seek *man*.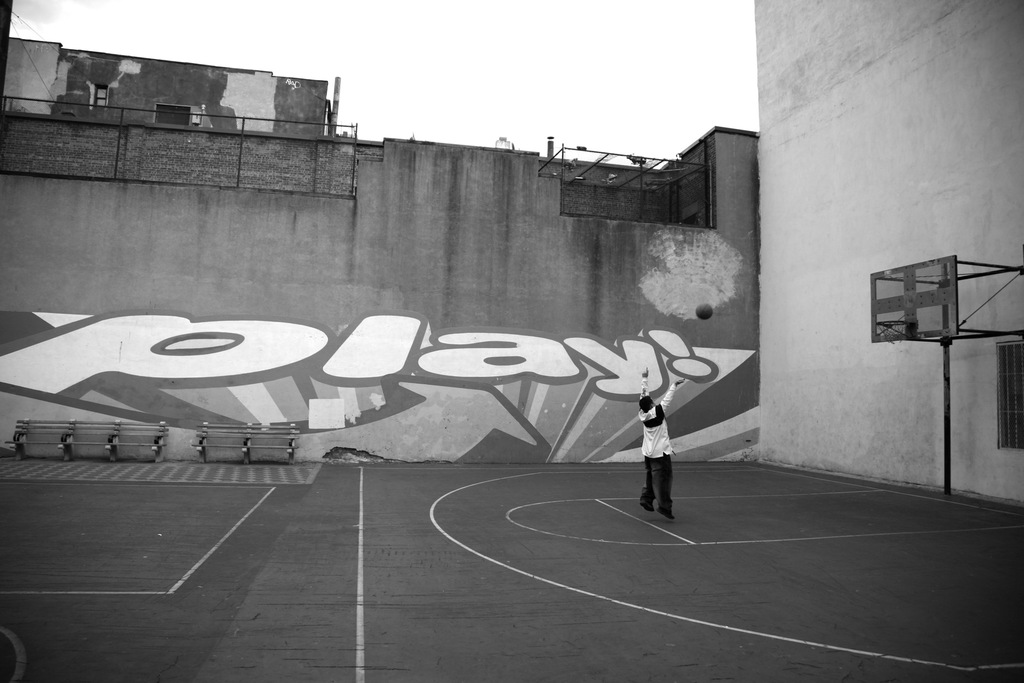
629 361 689 520.
